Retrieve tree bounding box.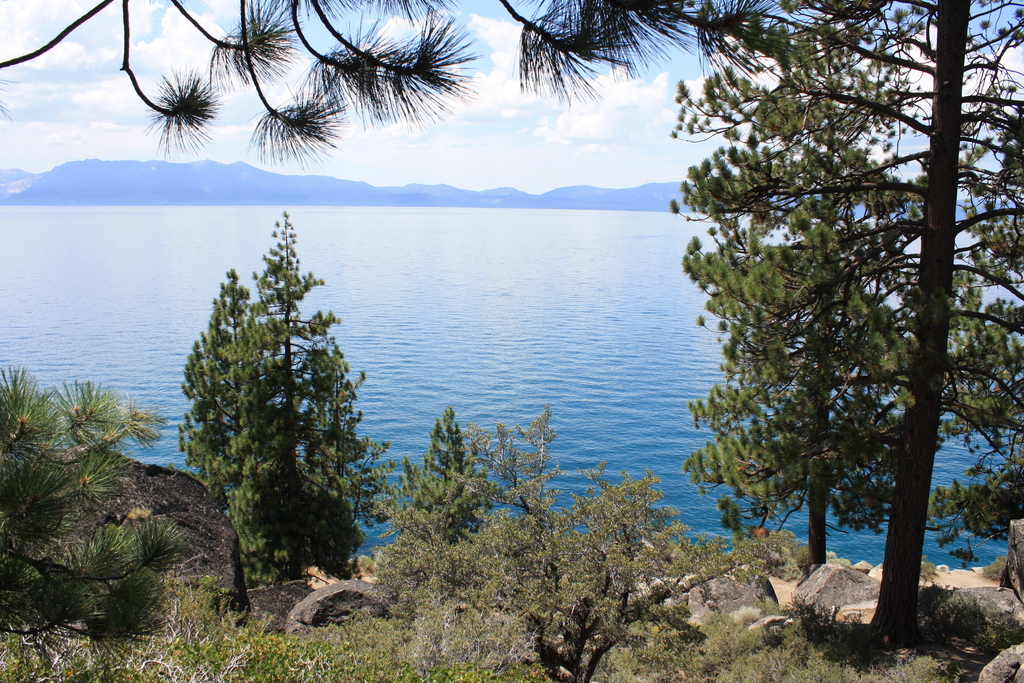
Bounding box: [x1=0, y1=0, x2=948, y2=176].
